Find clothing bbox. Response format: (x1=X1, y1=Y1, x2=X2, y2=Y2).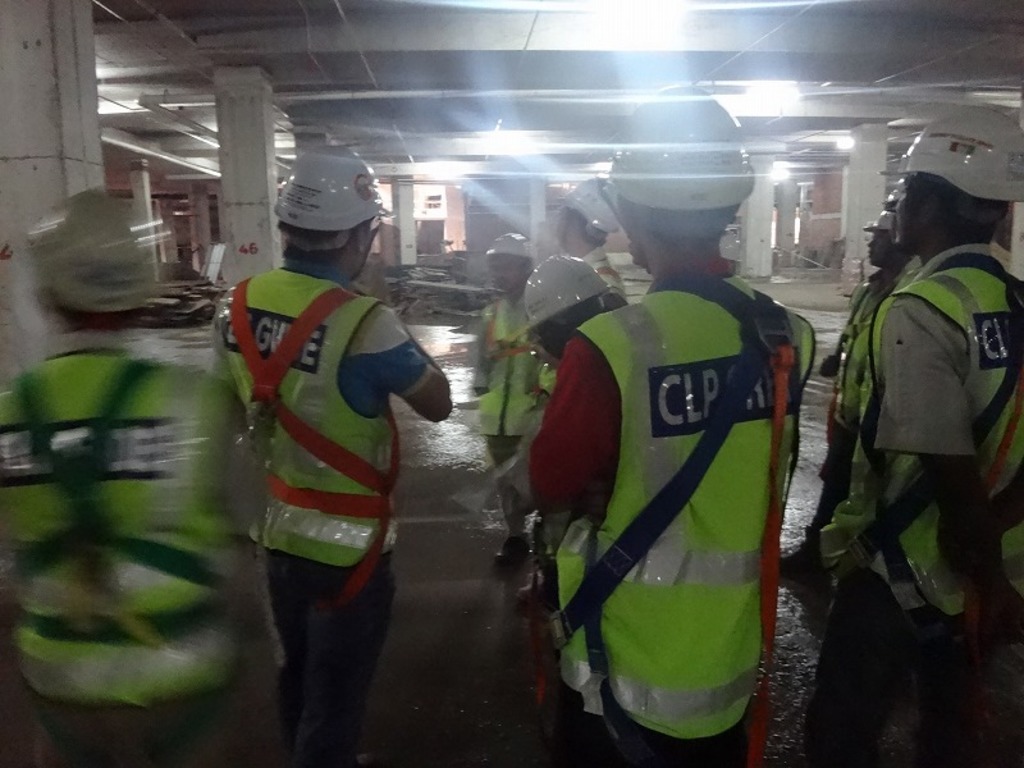
(x1=211, y1=264, x2=429, y2=767).
